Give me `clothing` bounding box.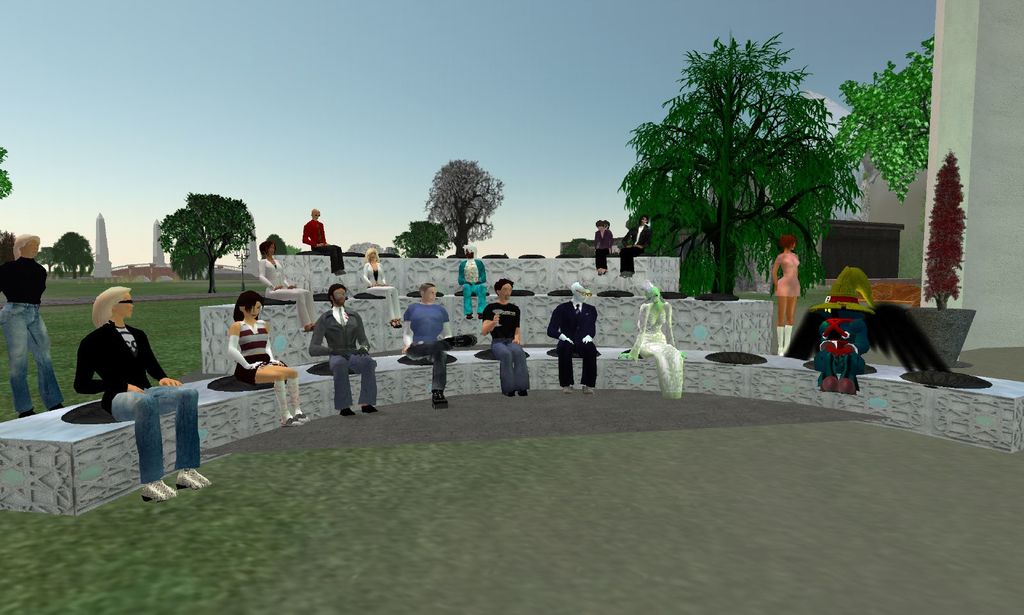
rect(455, 259, 483, 321).
